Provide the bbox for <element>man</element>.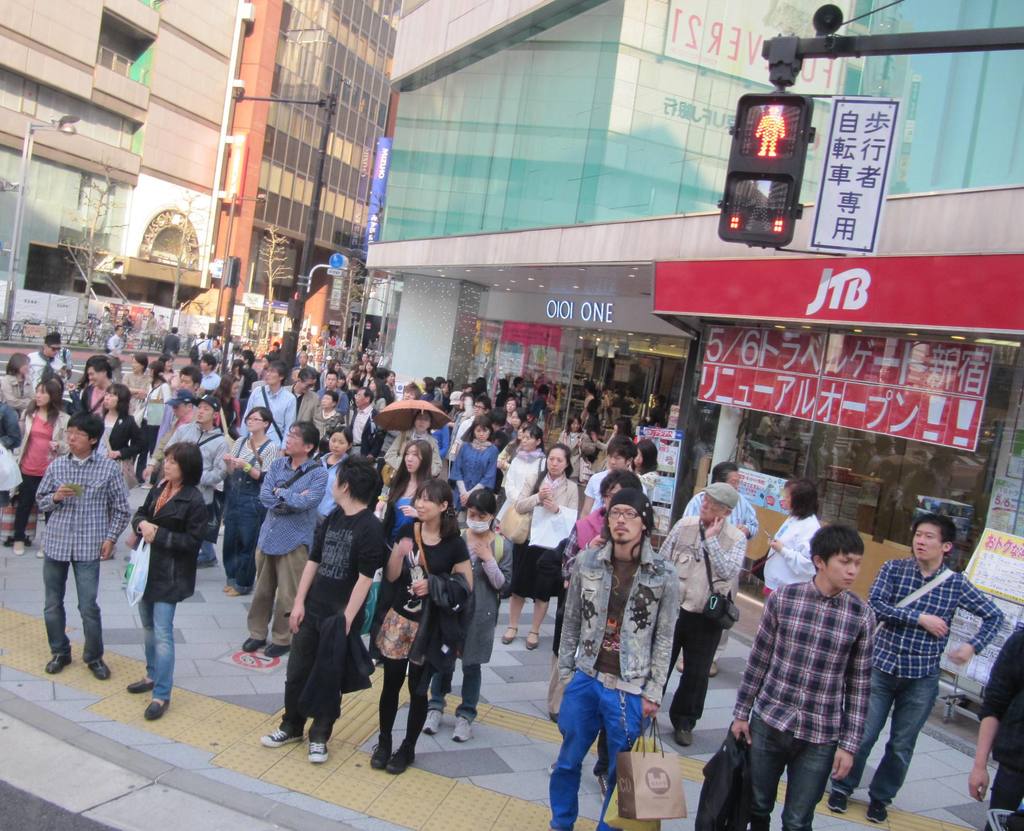
region(576, 435, 650, 519).
